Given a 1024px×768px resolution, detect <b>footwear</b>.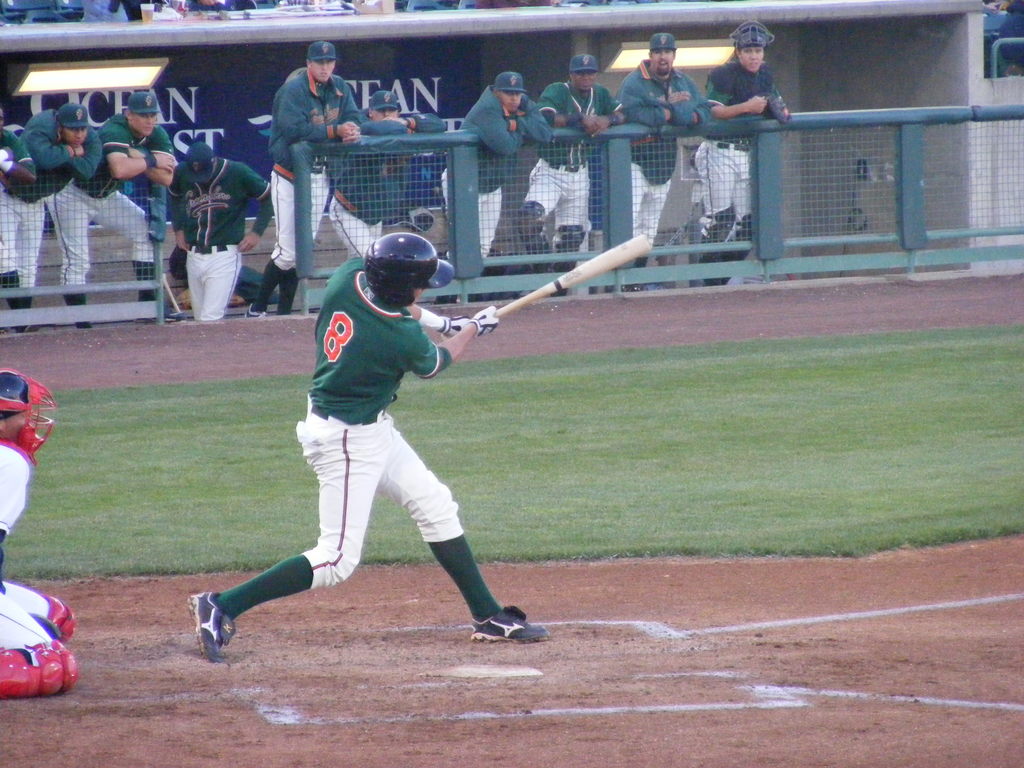
x1=191 y1=590 x2=236 y2=664.
